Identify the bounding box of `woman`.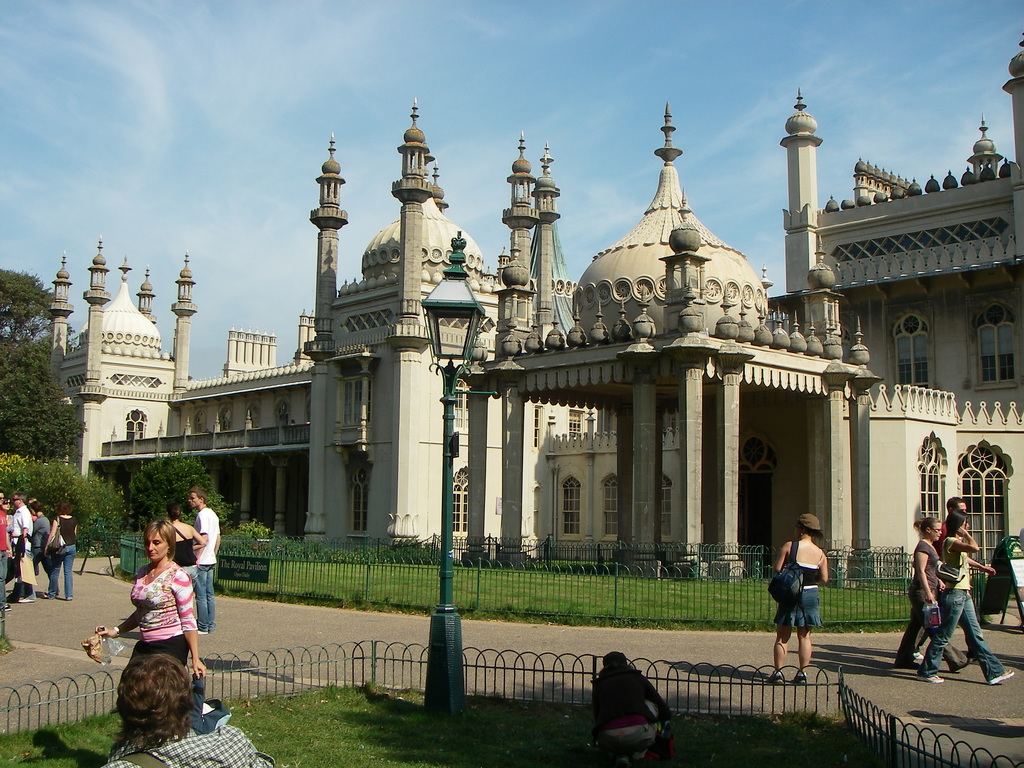
<bbox>888, 516, 973, 668</bbox>.
